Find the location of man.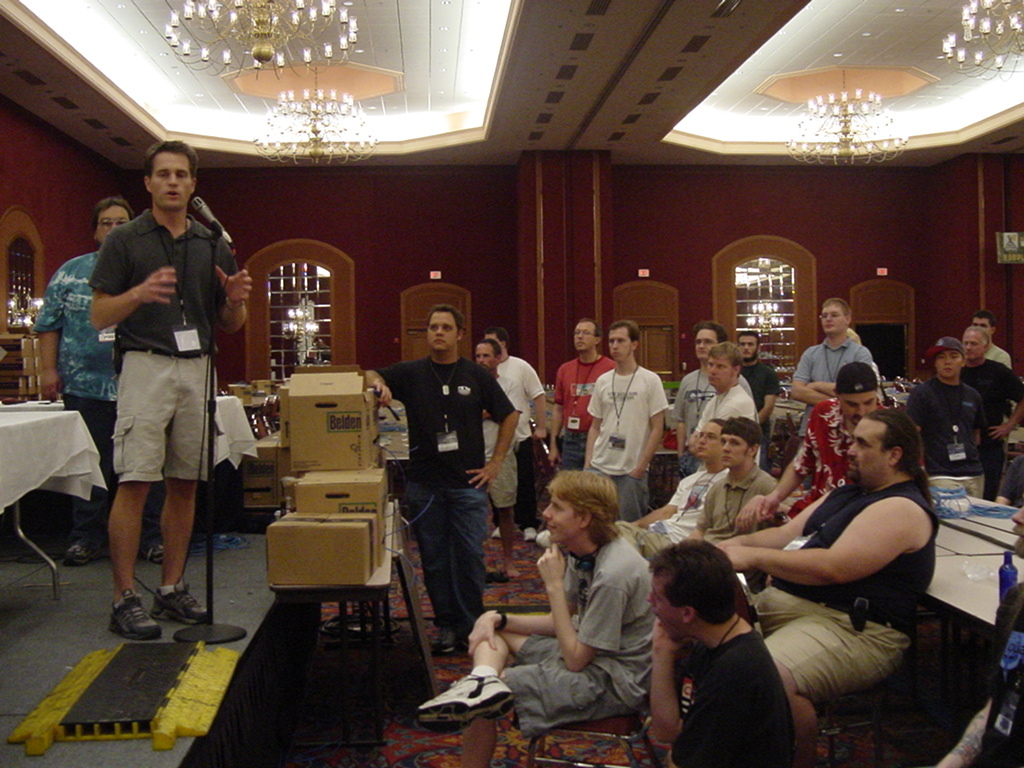
Location: bbox(613, 540, 809, 767).
